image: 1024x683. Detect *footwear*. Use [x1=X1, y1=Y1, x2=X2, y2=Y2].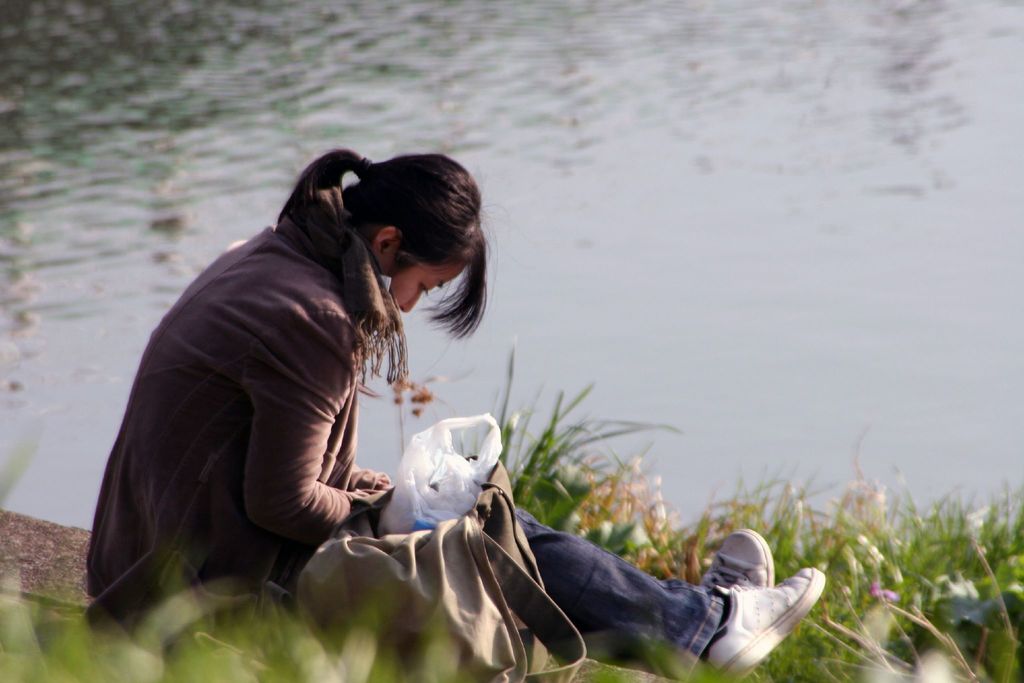
[x1=703, y1=552, x2=806, y2=667].
